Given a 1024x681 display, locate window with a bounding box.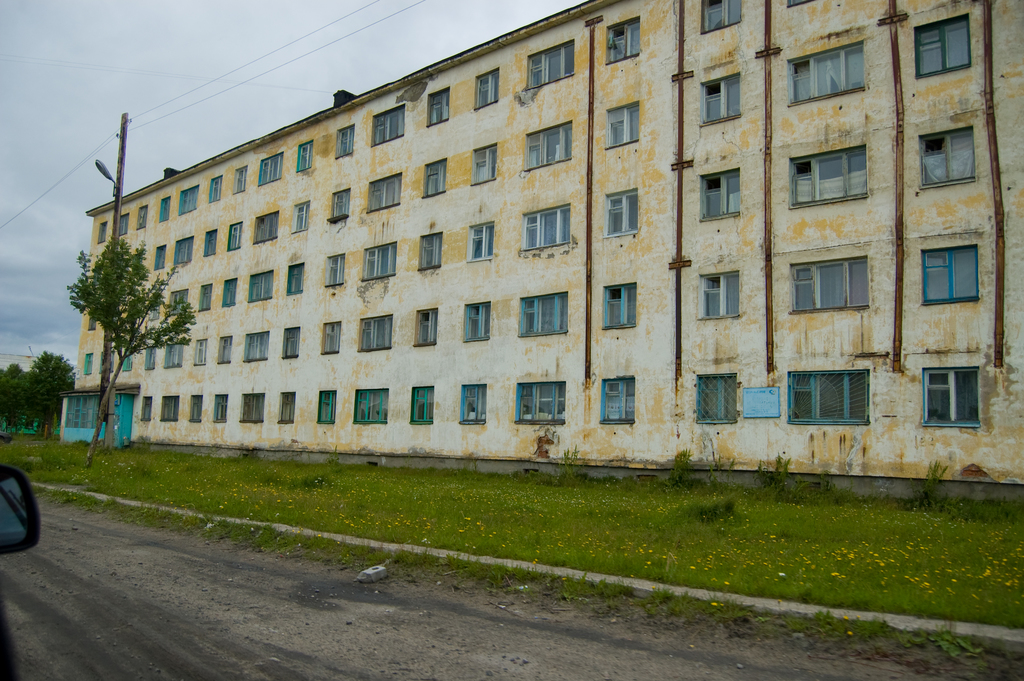
Located: locate(522, 41, 575, 88).
